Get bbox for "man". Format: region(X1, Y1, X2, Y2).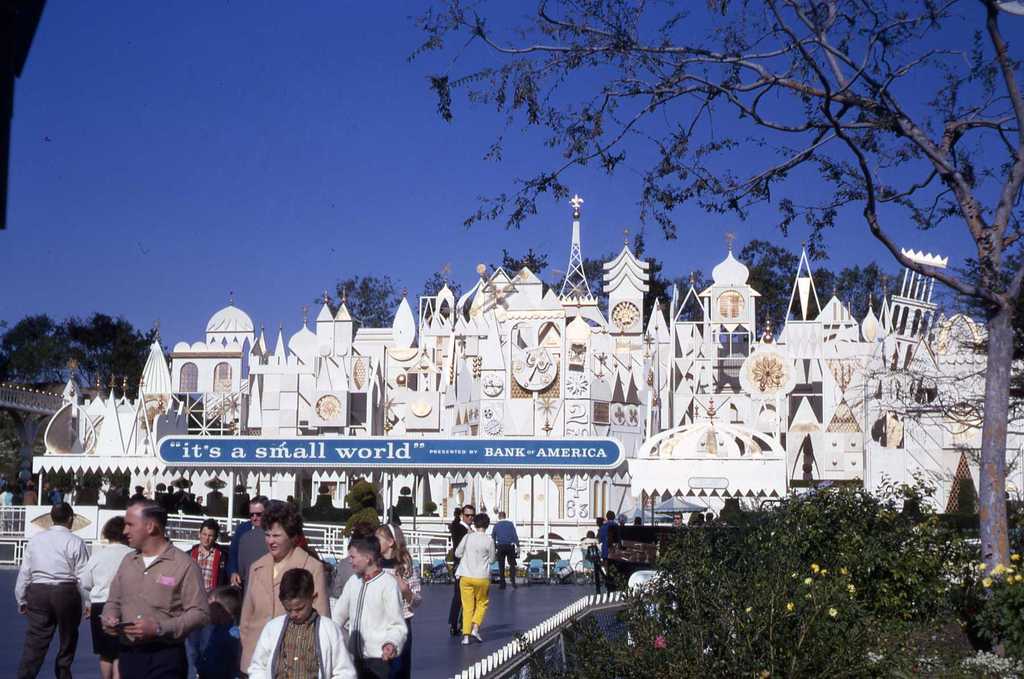
region(12, 495, 101, 678).
